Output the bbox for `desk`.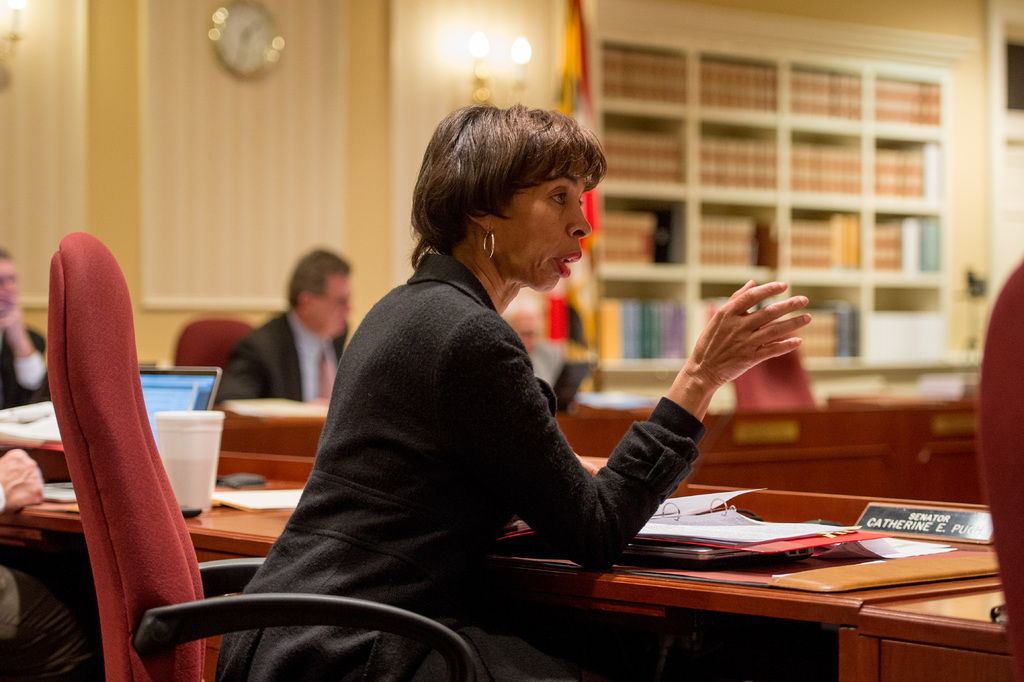
(0, 457, 1023, 681).
